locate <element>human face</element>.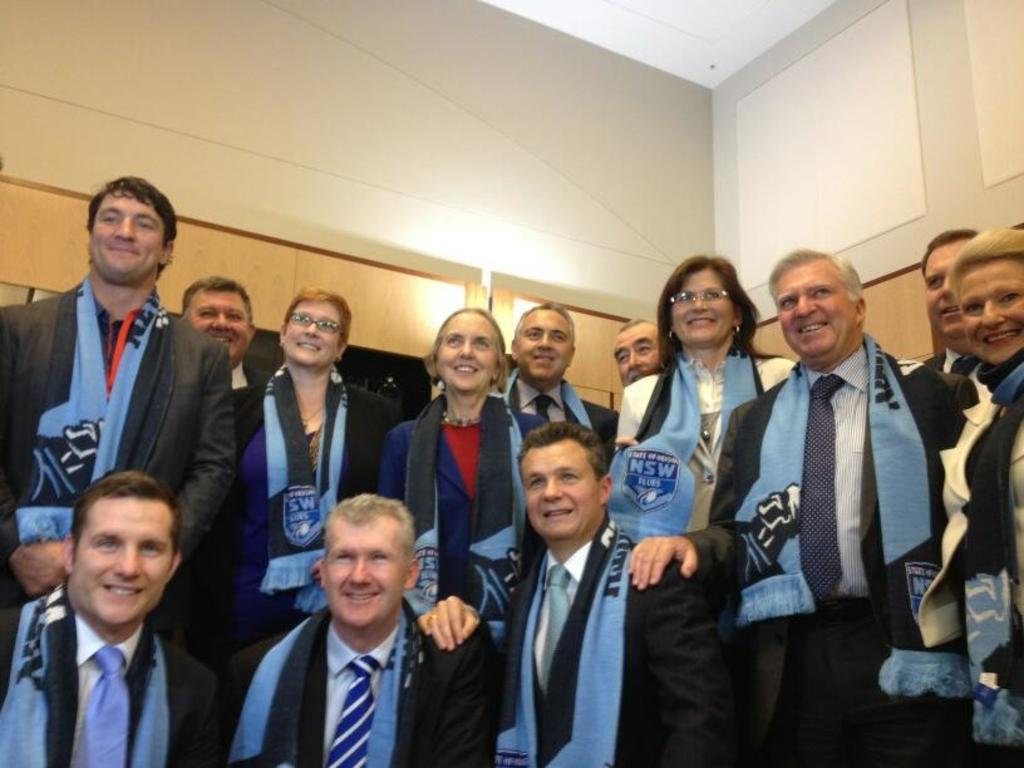
Bounding box: {"left": 289, "top": 301, "right": 339, "bottom": 365}.
